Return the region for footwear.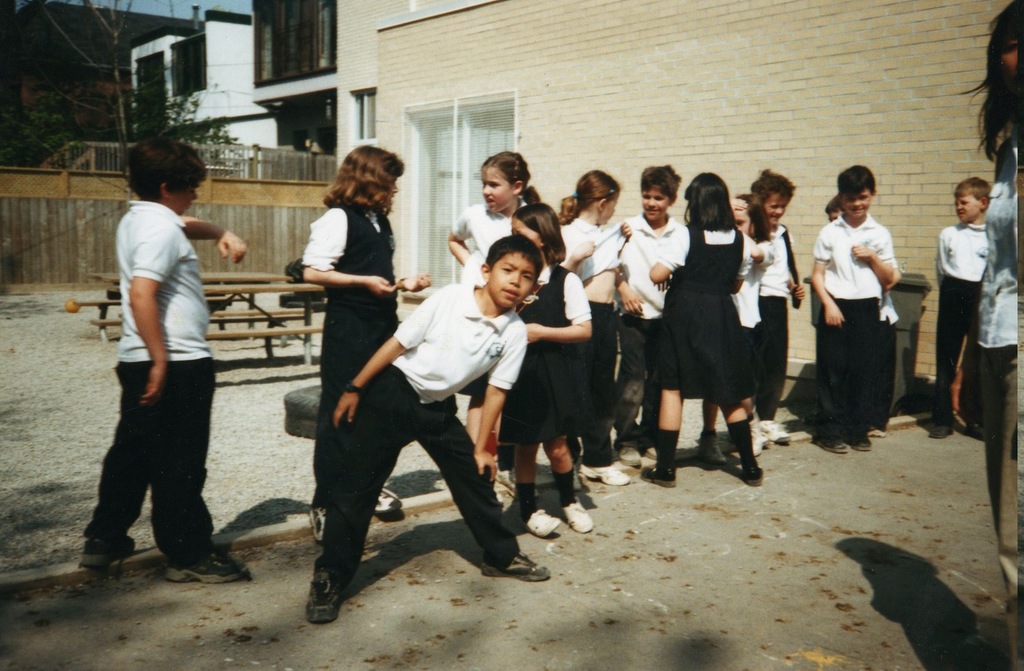
[79,530,132,567].
